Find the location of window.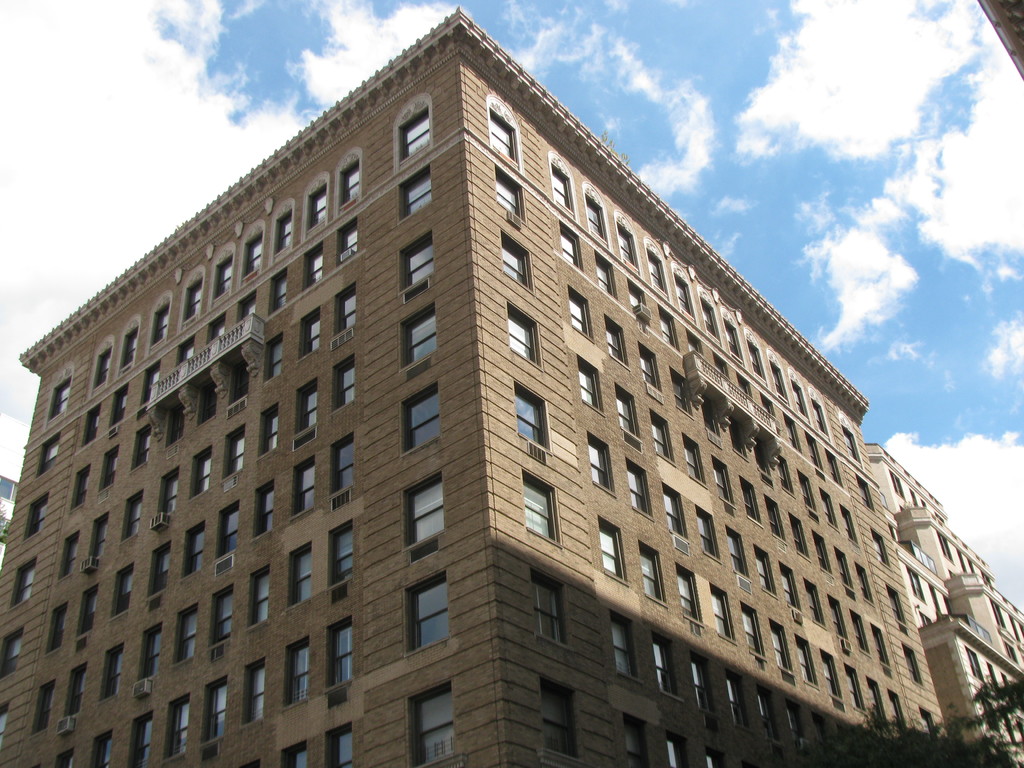
Location: x1=716 y1=461 x2=733 y2=500.
